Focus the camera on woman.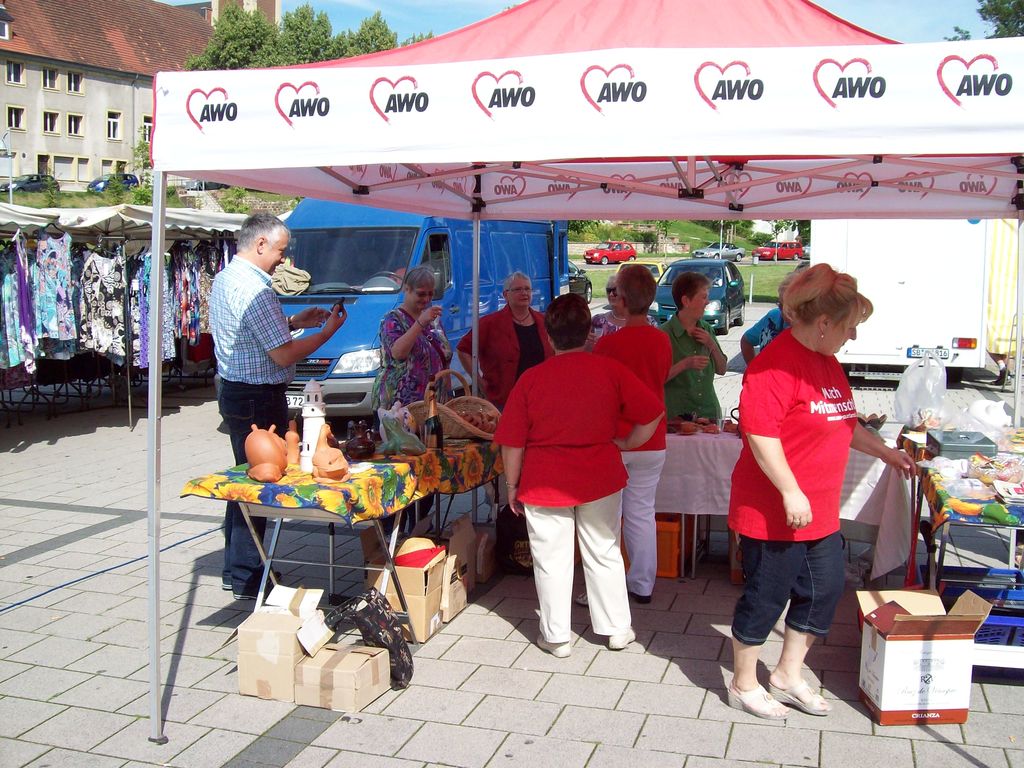
Focus region: (left=739, top=271, right=799, bottom=364).
